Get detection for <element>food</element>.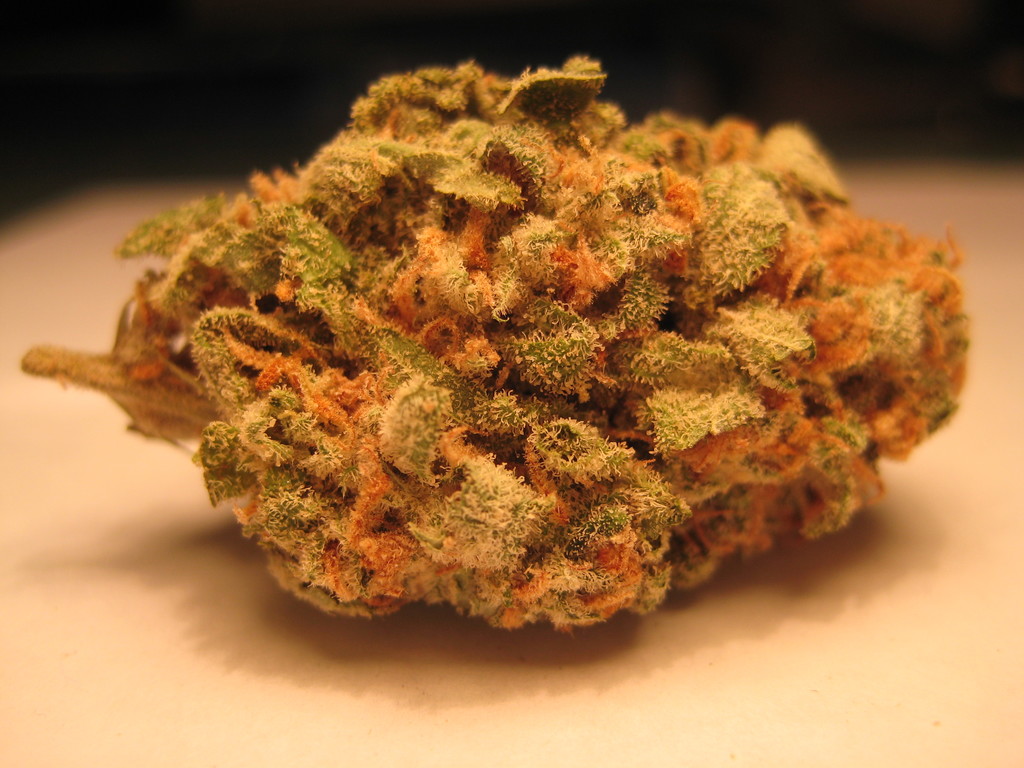
Detection: l=48, t=81, r=989, b=623.
